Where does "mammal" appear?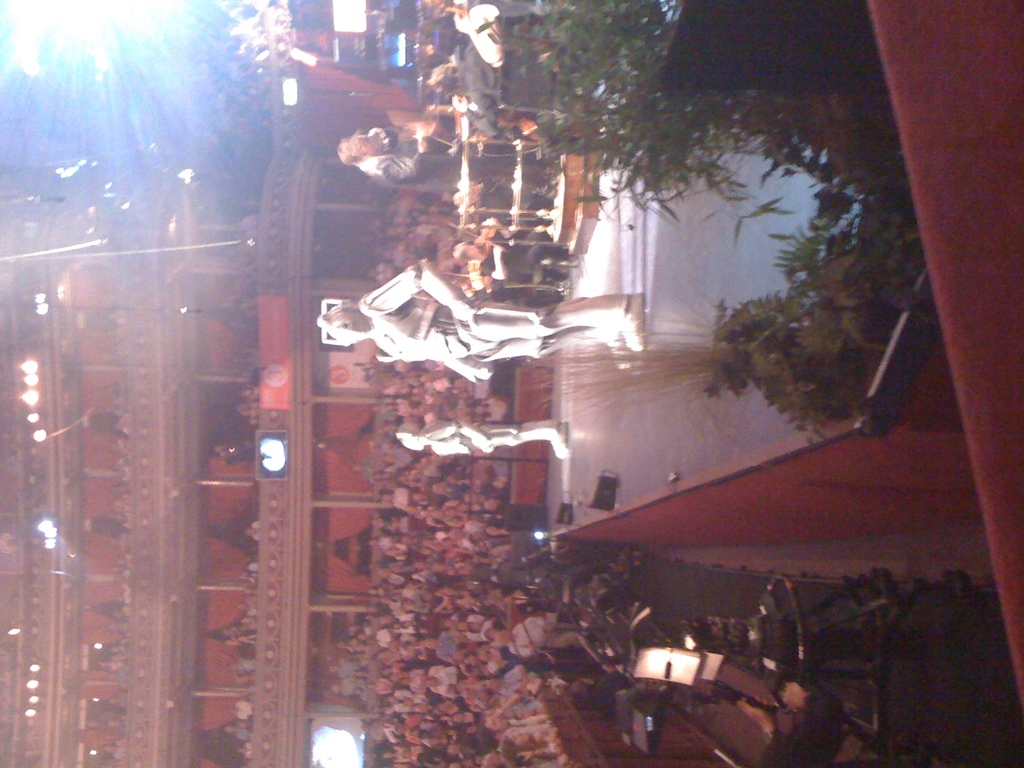
Appears at [x1=458, y1=220, x2=578, y2=294].
